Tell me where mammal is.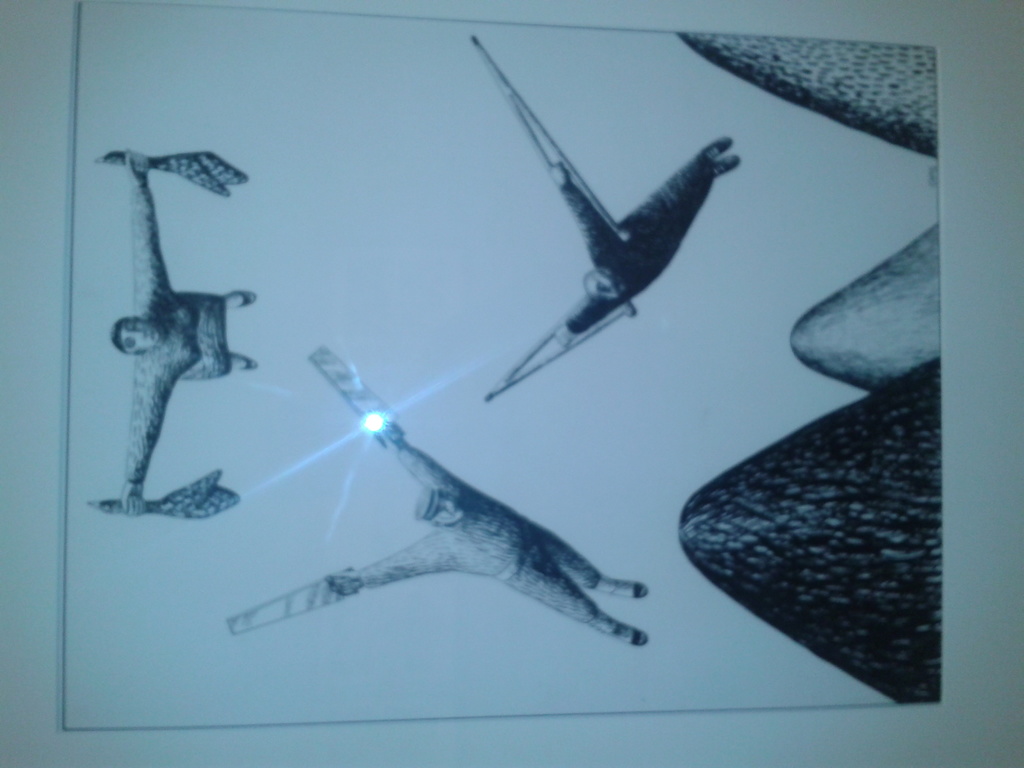
mammal is at 546,129,740,346.
